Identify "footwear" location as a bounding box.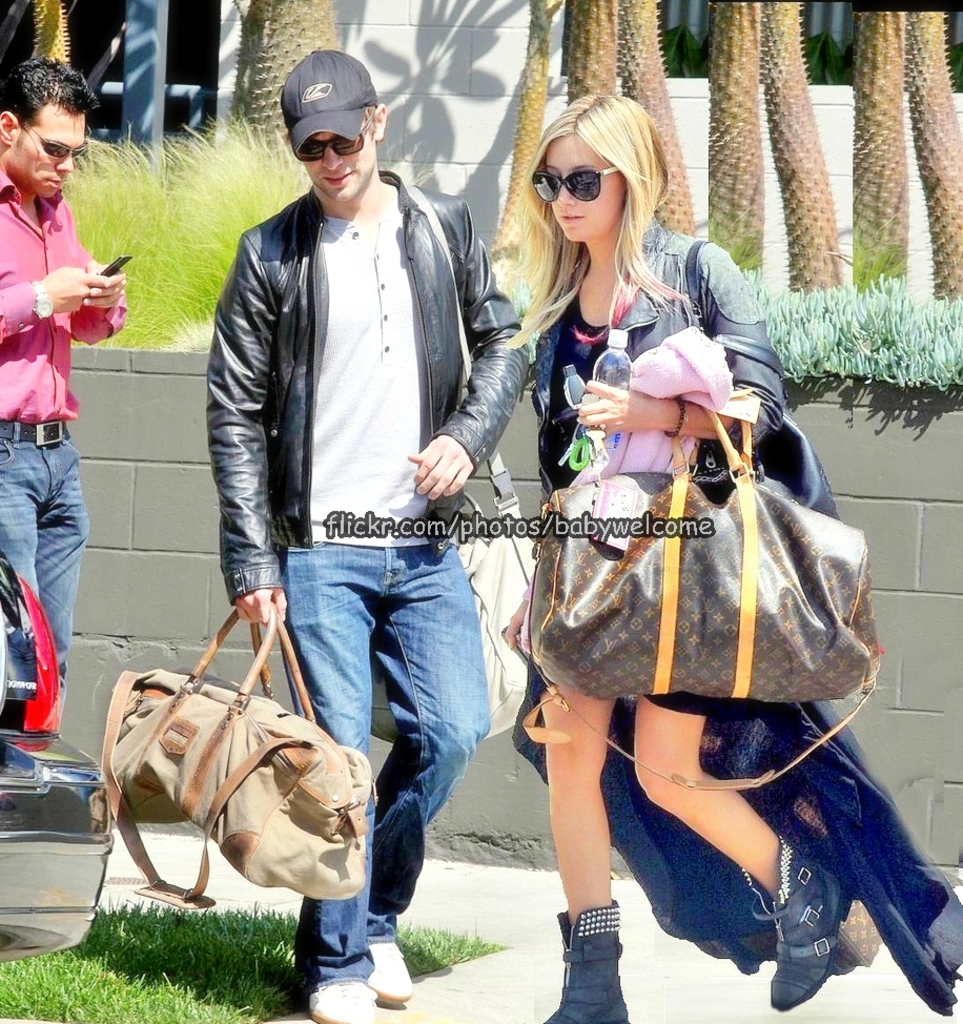
bbox=(368, 938, 428, 1015).
